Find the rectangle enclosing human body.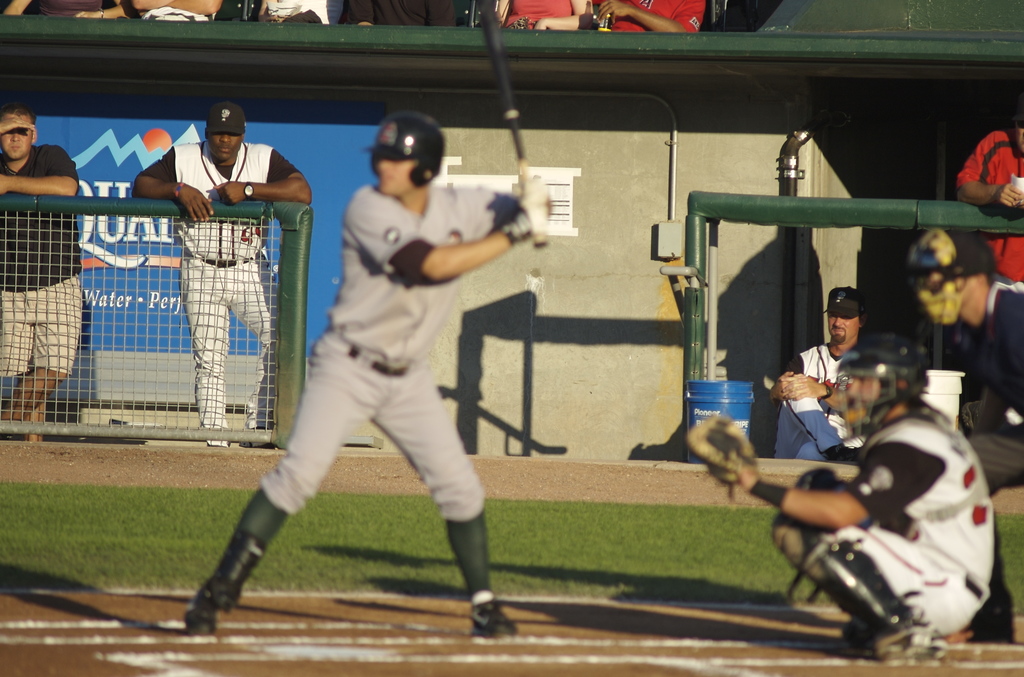
[765, 342, 867, 453].
